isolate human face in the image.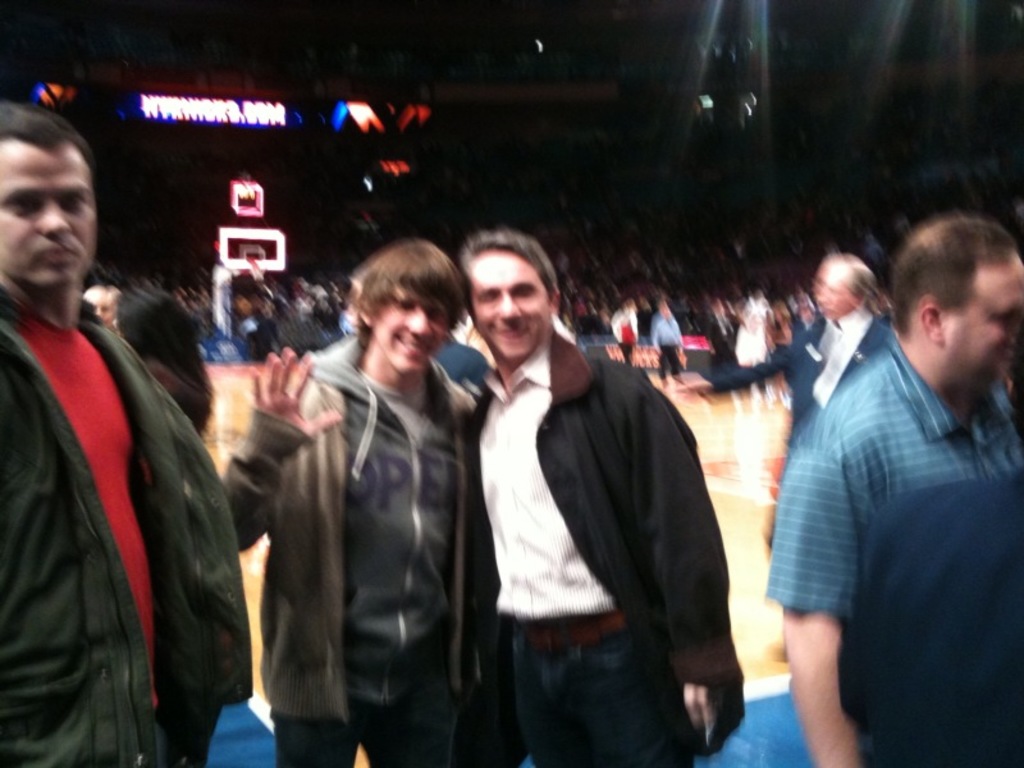
Isolated region: x1=378, y1=288, x2=453, y2=378.
